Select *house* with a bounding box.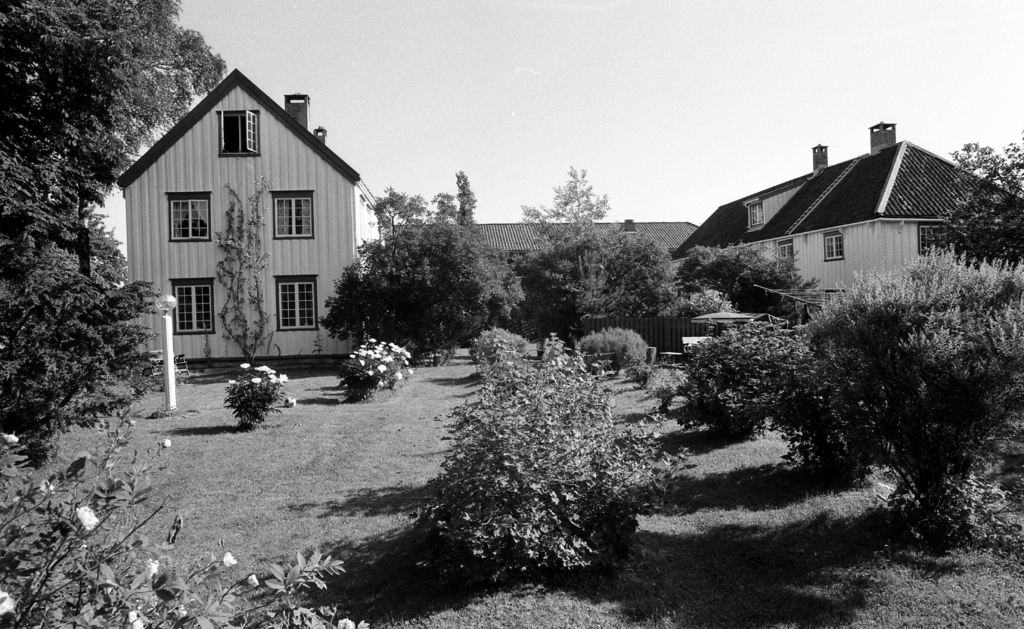
403:217:715:323.
